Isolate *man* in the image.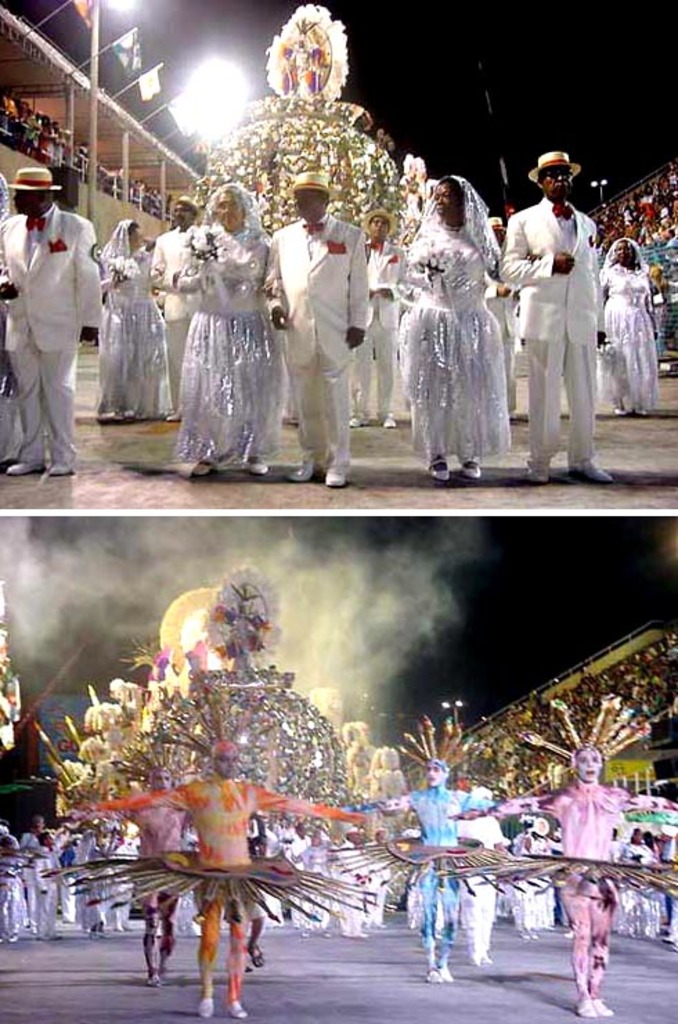
Isolated region: region(360, 717, 533, 978).
